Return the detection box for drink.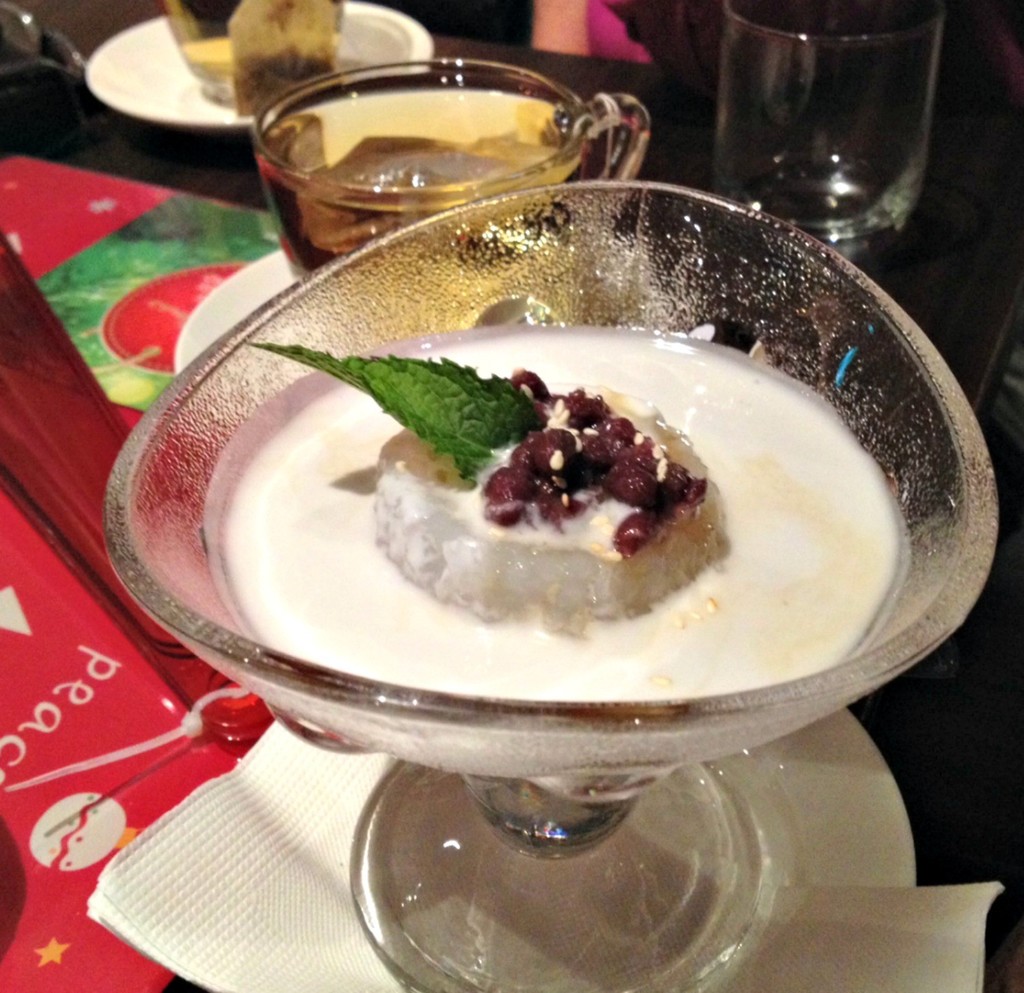
rect(696, 8, 950, 248).
